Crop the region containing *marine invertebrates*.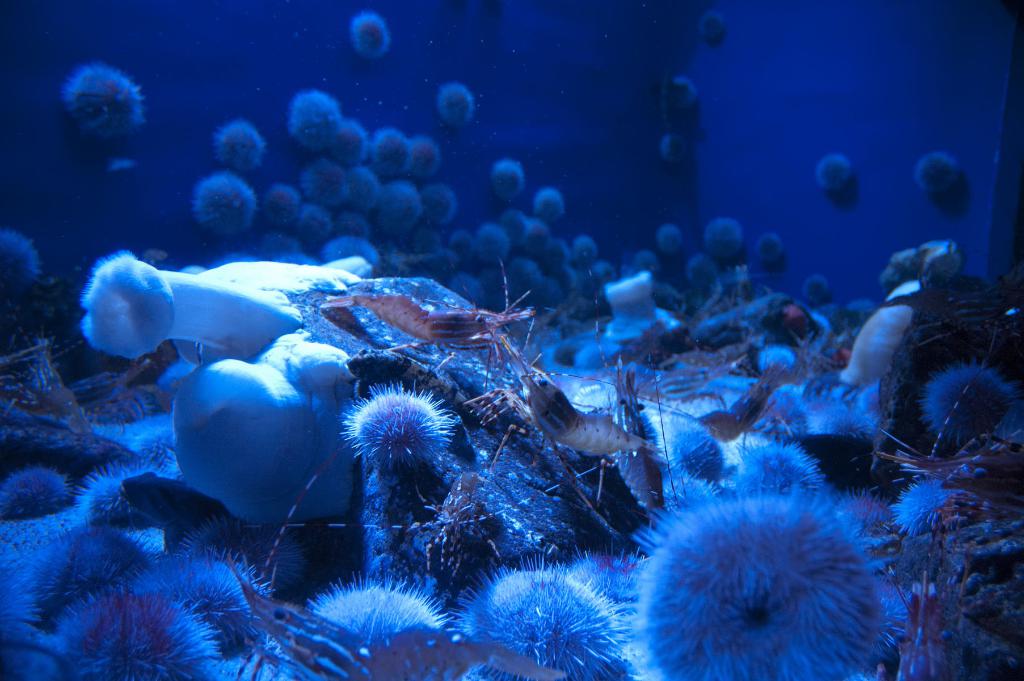
Crop region: box=[509, 209, 535, 245].
